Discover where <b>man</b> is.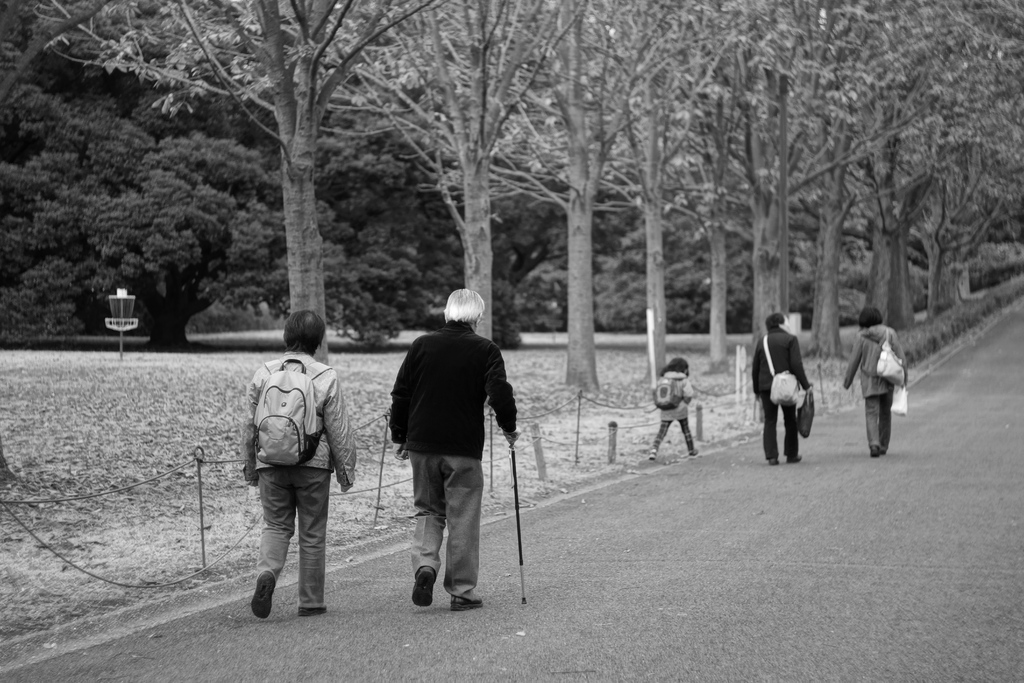
Discovered at bbox(386, 298, 522, 621).
